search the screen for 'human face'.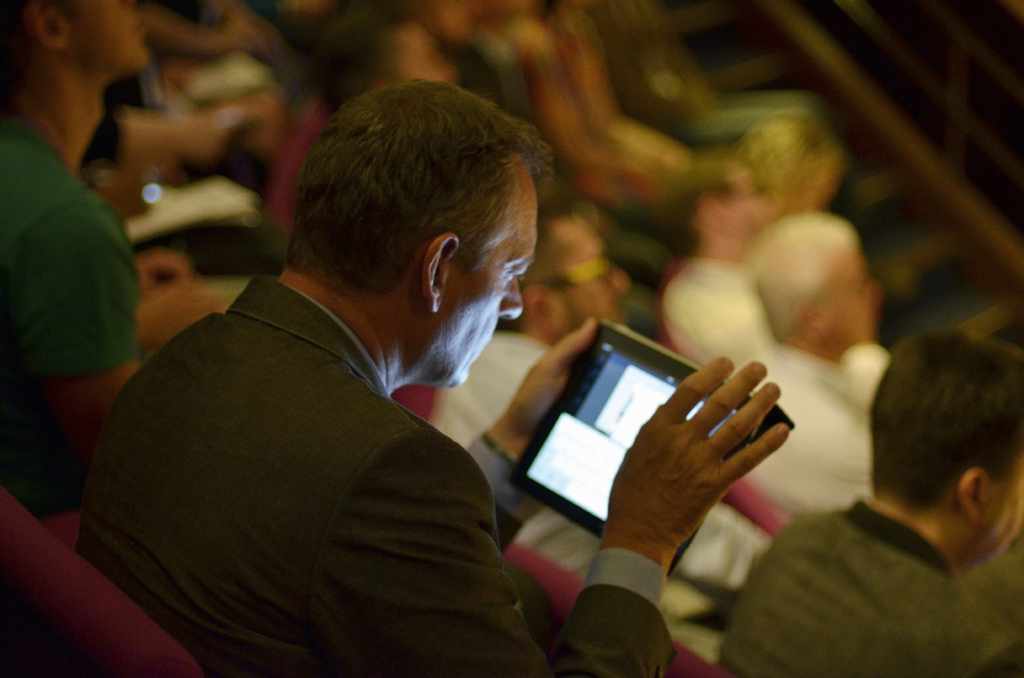
Found at 451,173,539,387.
